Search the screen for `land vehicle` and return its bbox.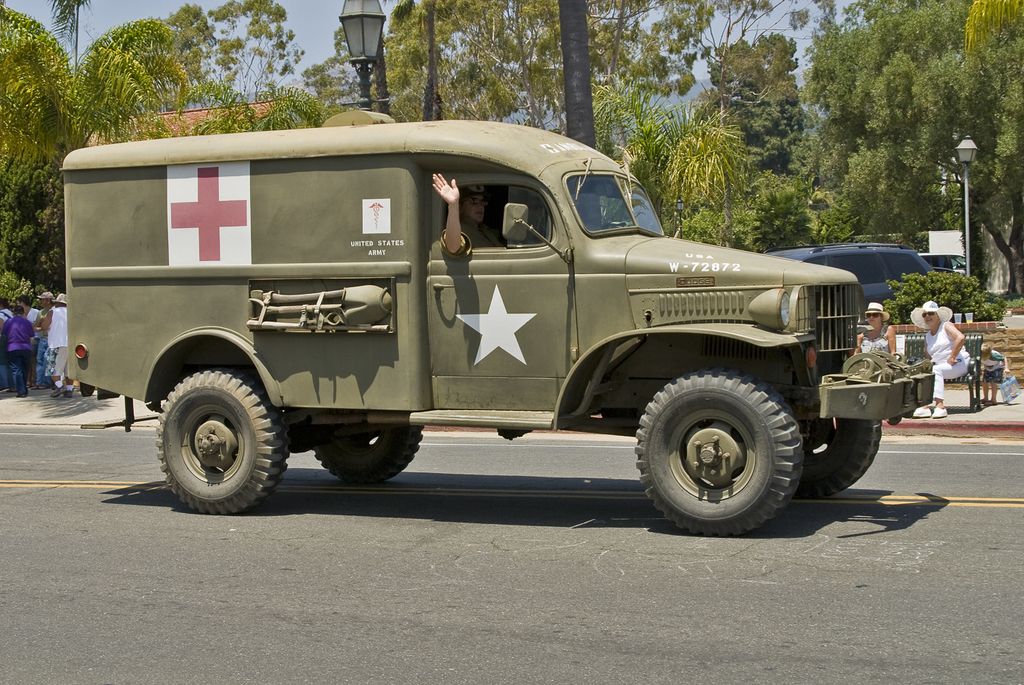
Found: BBox(55, 81, 949, 529).
